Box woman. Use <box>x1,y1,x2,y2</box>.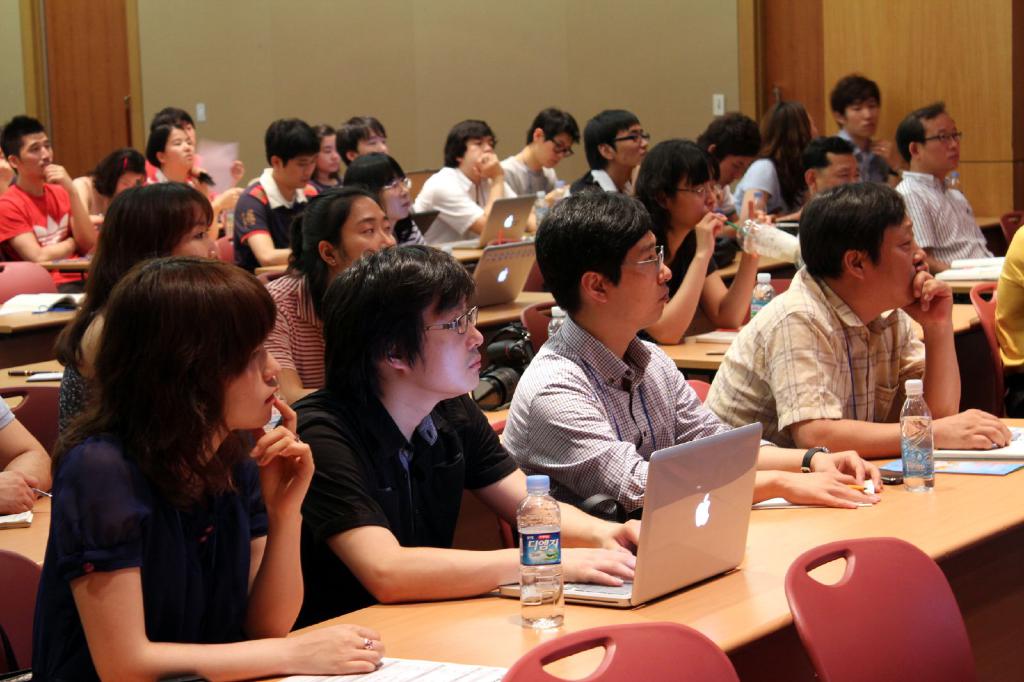
<box>61,150,144,231</box>.
